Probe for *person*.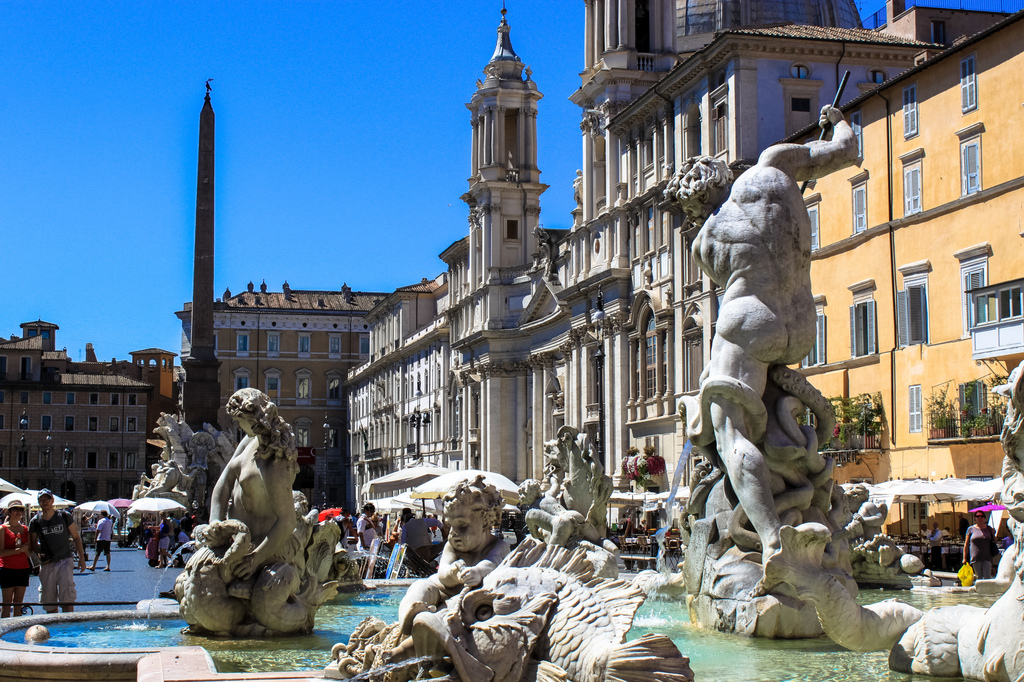
Probe result: l=181, t=377, r=315, b=657.
